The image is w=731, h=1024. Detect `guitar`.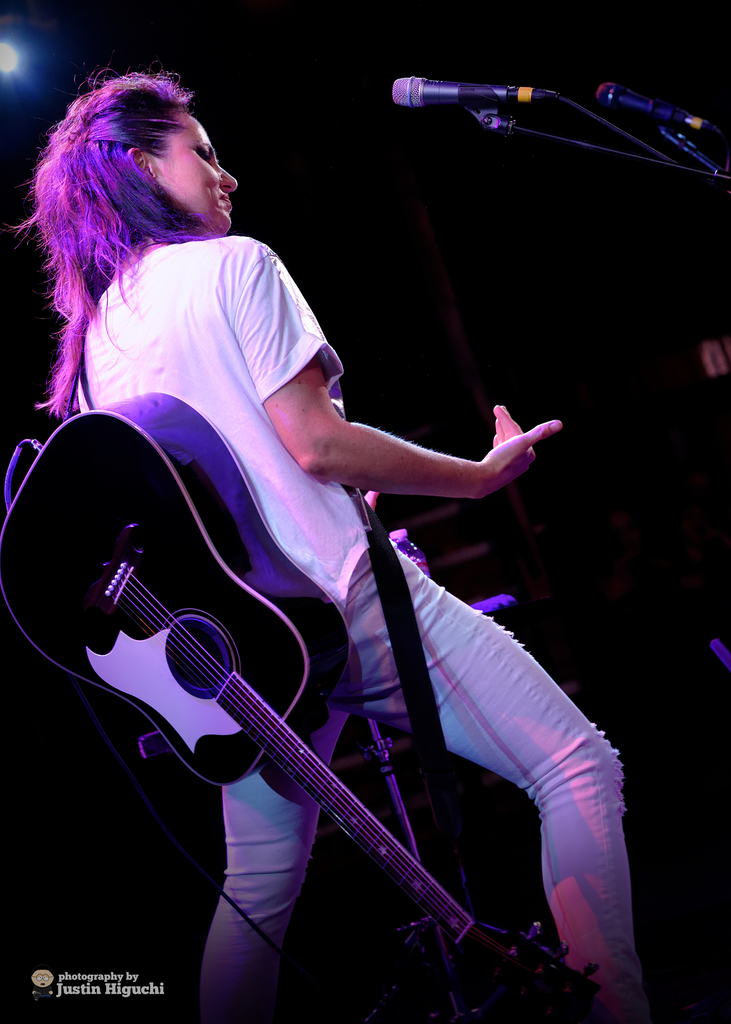
Detection: left=0, top=384, right=604, bottom=1023.
